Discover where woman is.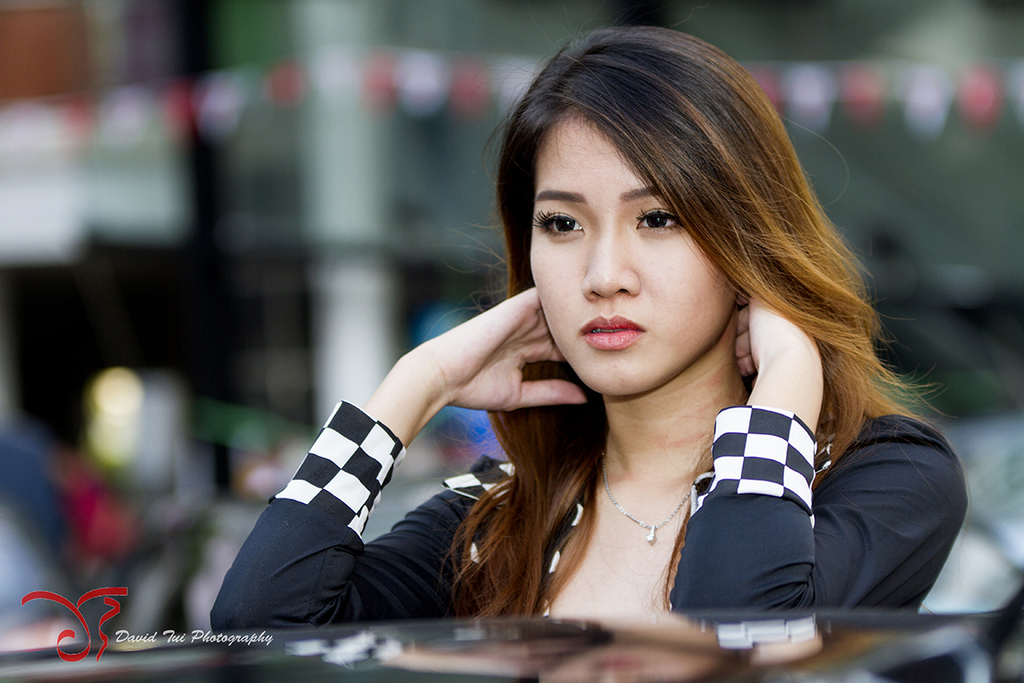
Discovered at pyautogui.locateOnScreen(374, 23, 983, 667).
